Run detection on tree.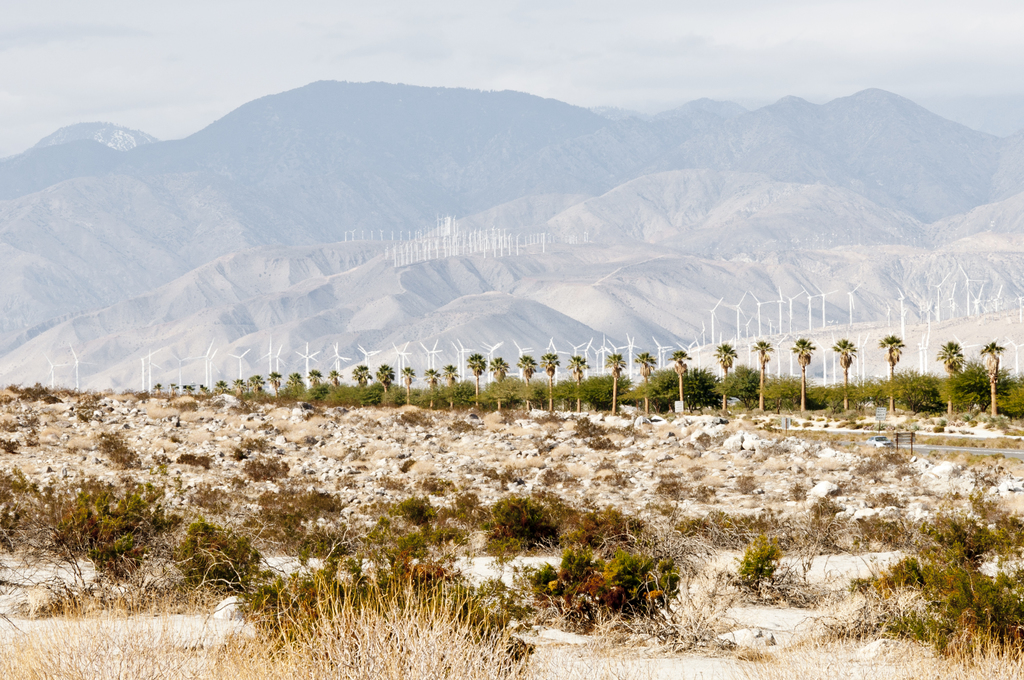
Result: {"x1": 246, "y1": 376, "x2": 265, "y2": 400}.
